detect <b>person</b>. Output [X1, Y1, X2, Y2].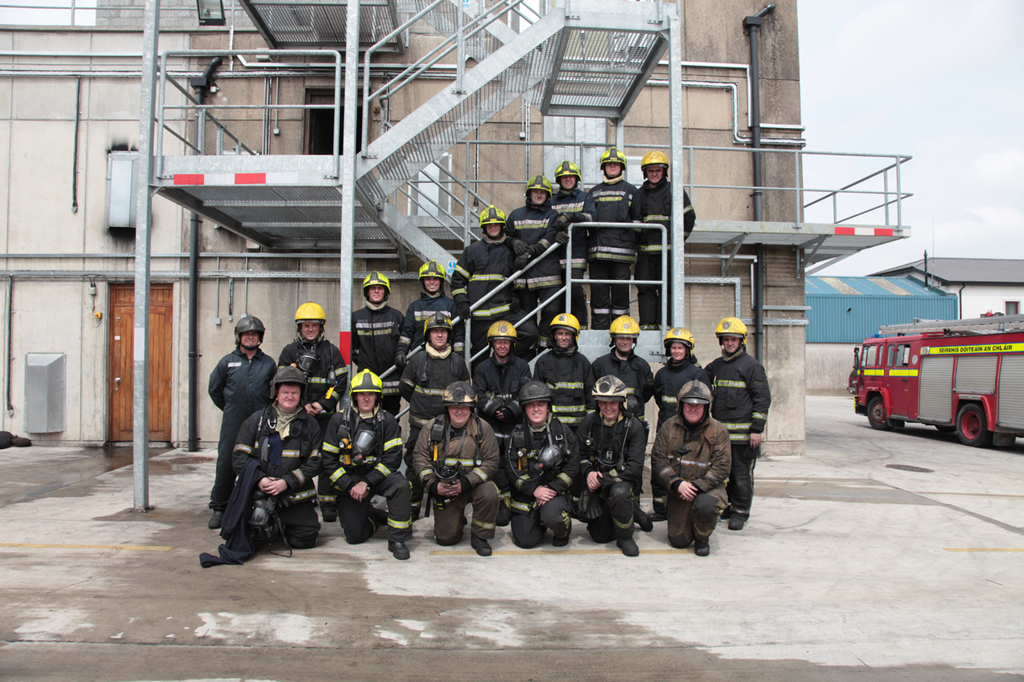
[501, 380, 582, 551].
